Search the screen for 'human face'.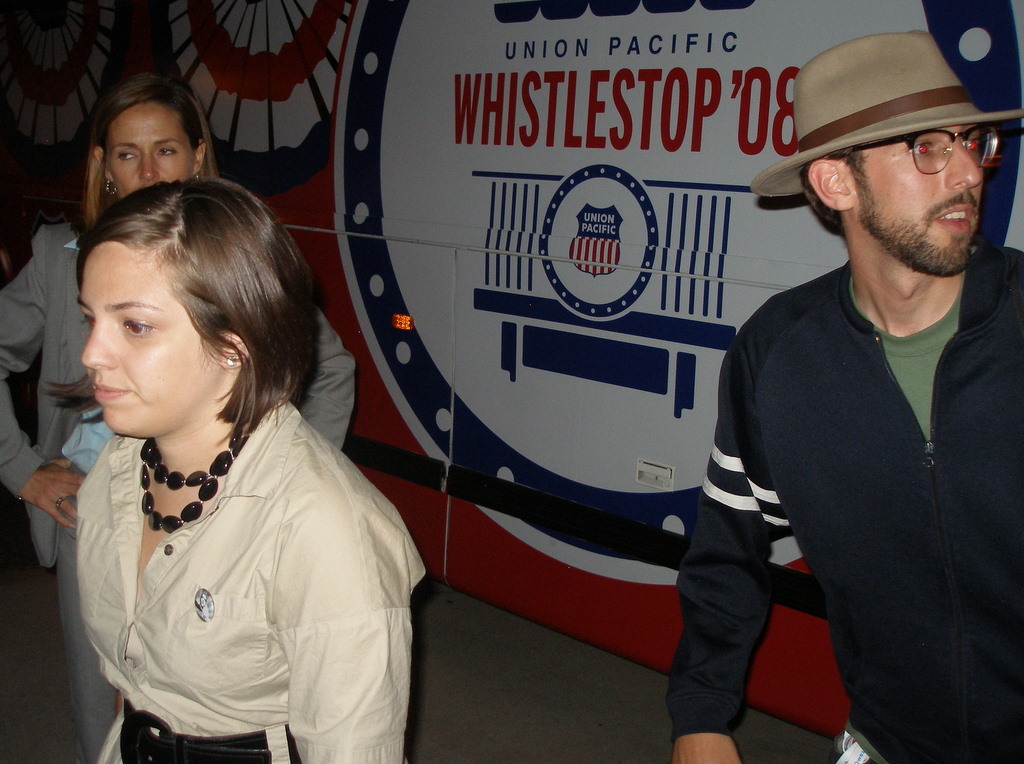
Found at pyautogui.locateOnScreen(106, 103, 192, 191).
